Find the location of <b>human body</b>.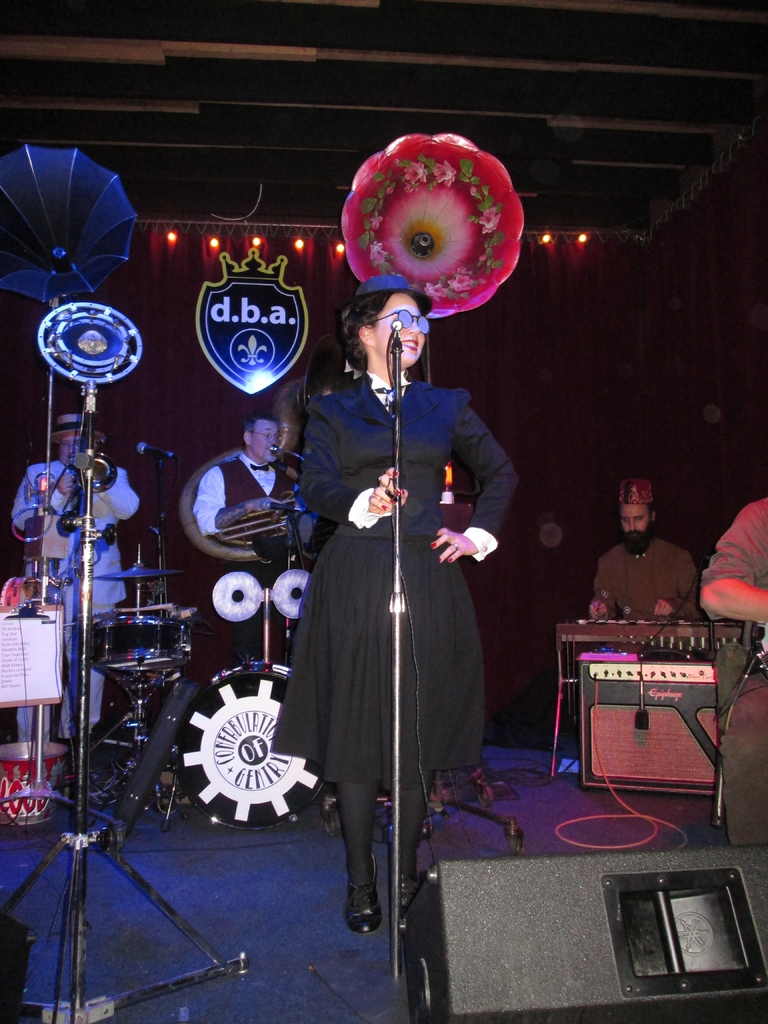
Location: BBox(591, 545, 706, 622).
